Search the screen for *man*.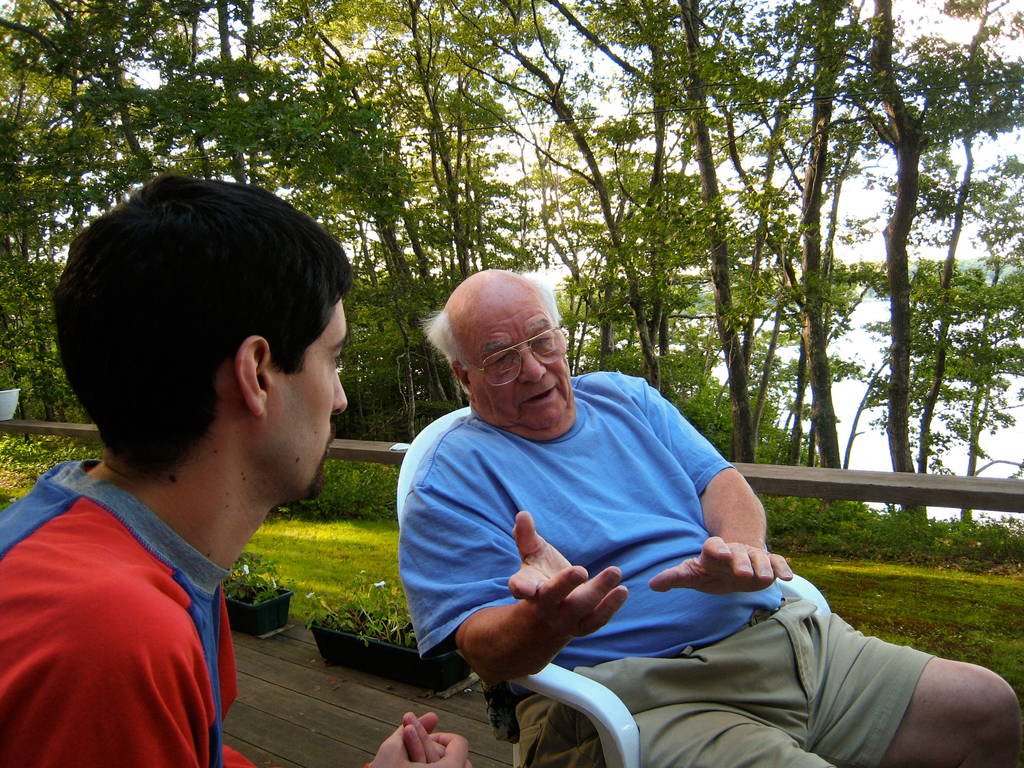
Found at detection(0, 175, 474, 767).
